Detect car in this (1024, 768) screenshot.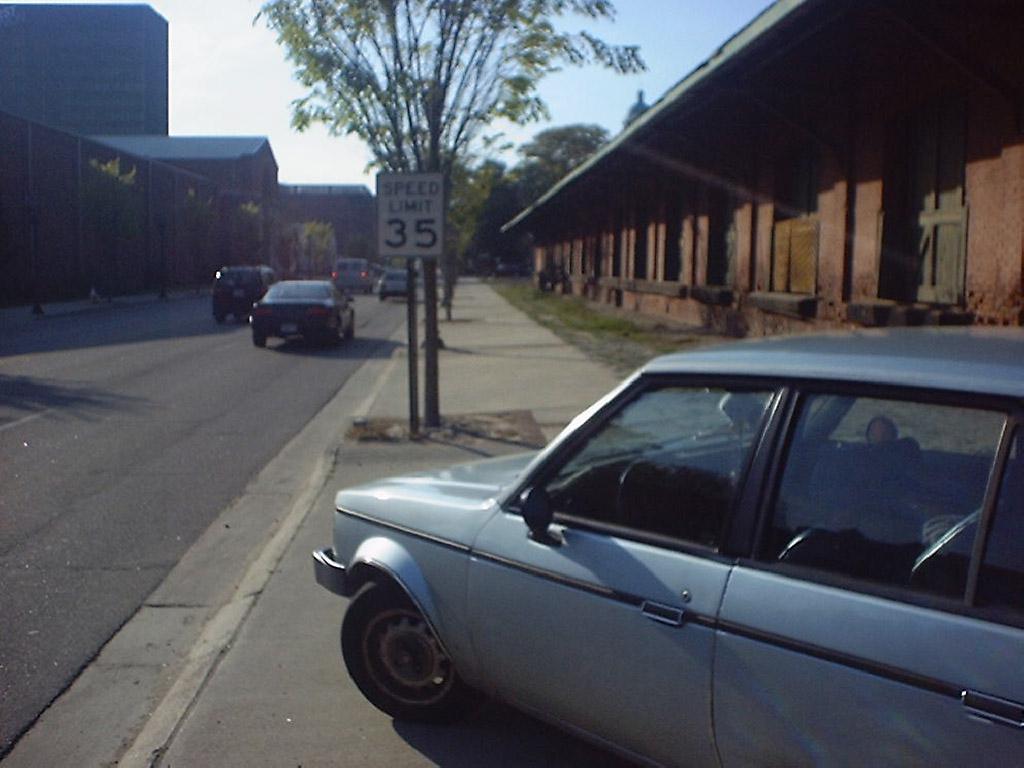
Detection: <box>250,278,353,346</box>.
